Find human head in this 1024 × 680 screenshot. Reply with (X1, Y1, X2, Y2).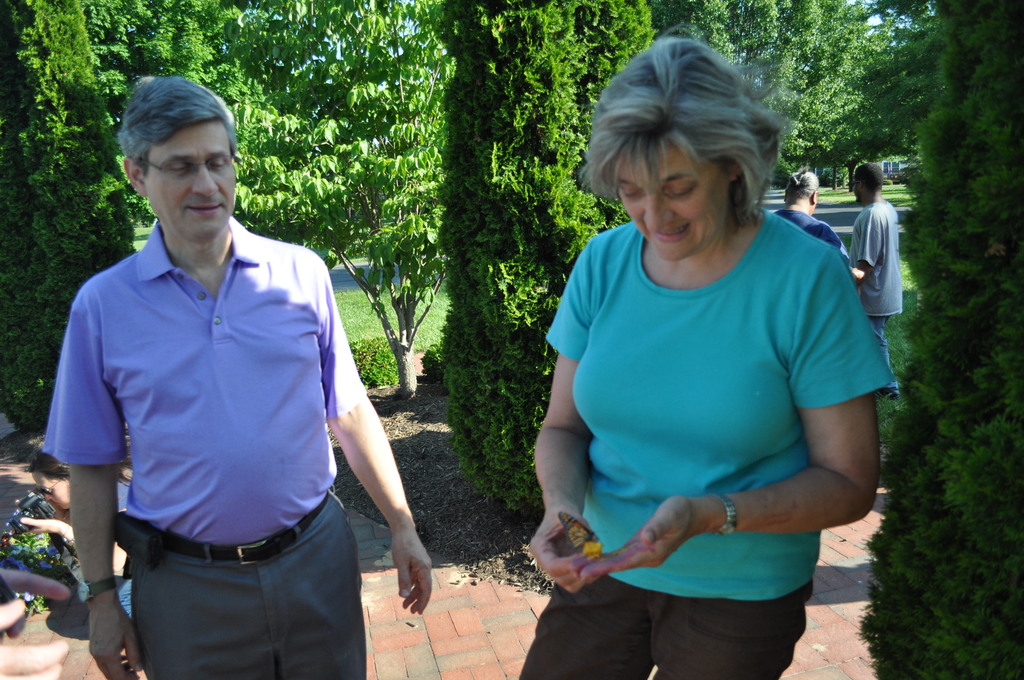
(787, 172, 816, 211).
